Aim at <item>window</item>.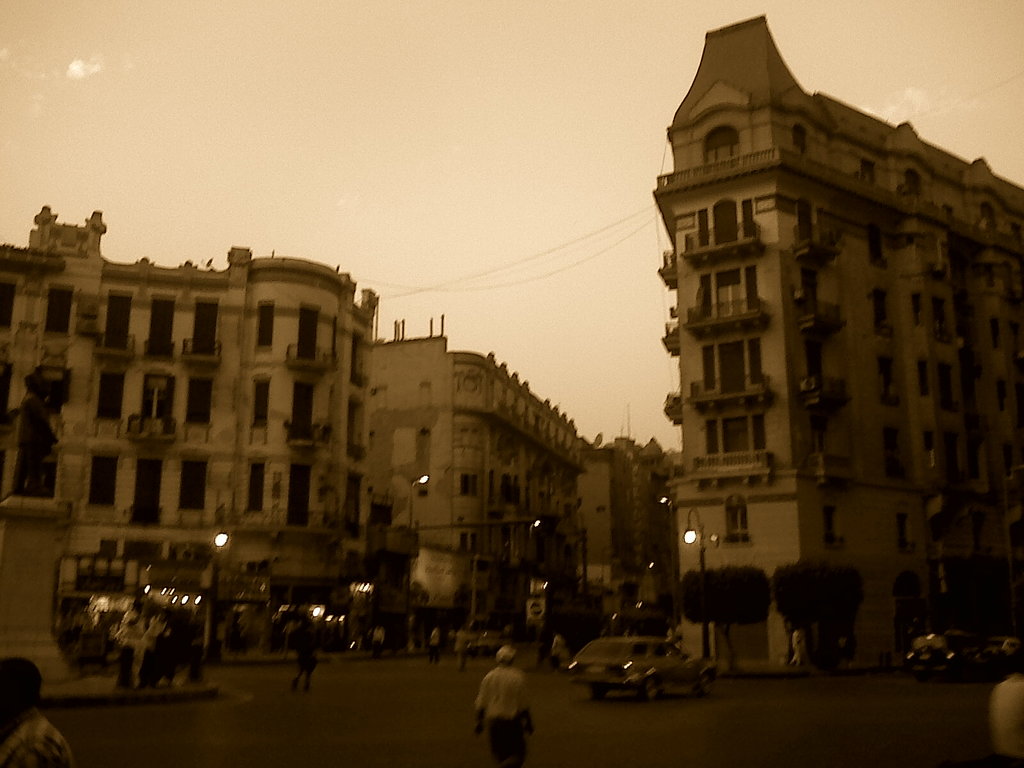
Aimed at {"x1": 708, "y1": 129, "x2": 742, "y2": 164}.
